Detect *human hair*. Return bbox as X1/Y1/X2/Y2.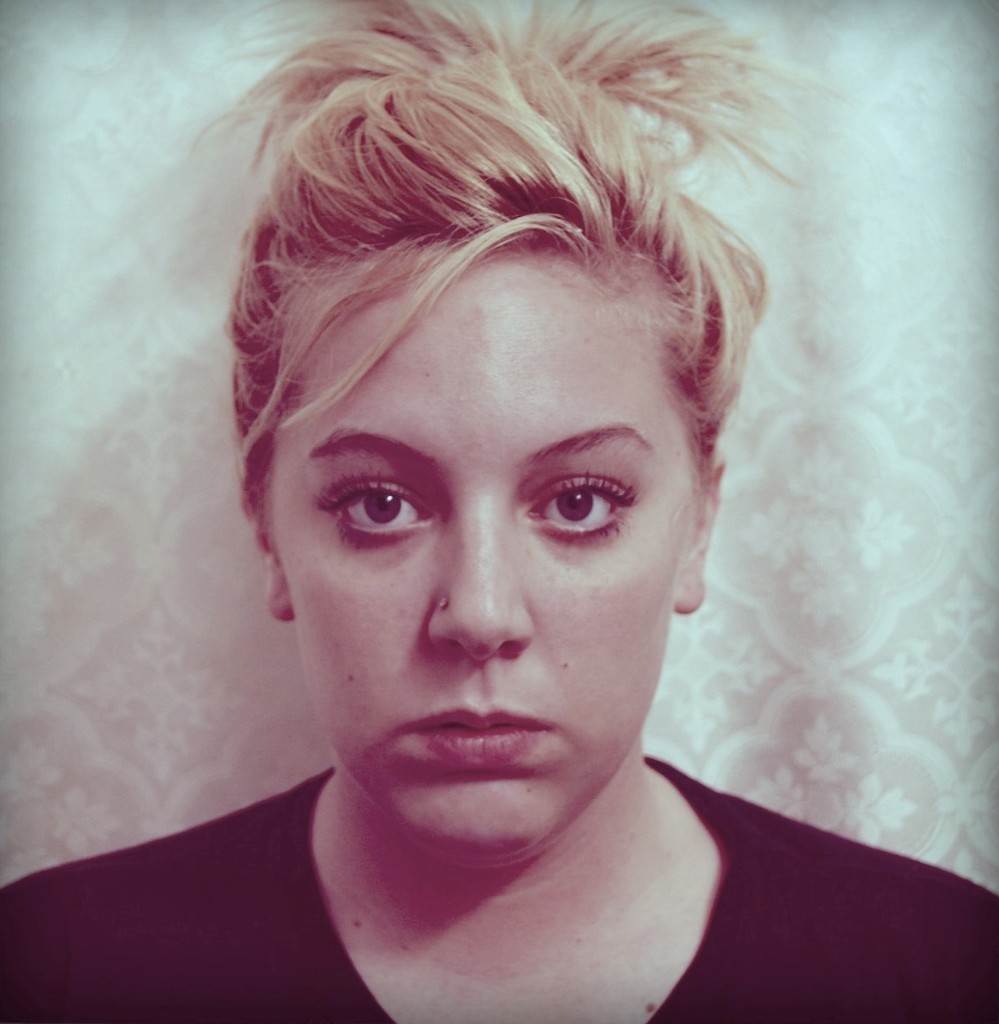
180/0/843/535.
